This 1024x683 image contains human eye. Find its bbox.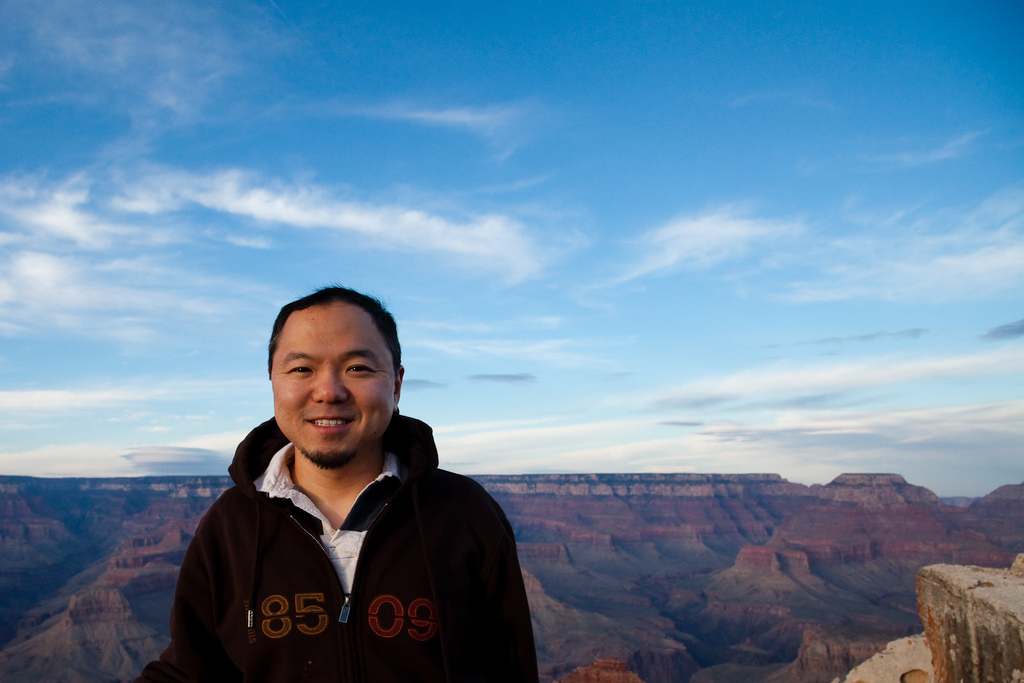
box=[282, 362, 313, 383].
